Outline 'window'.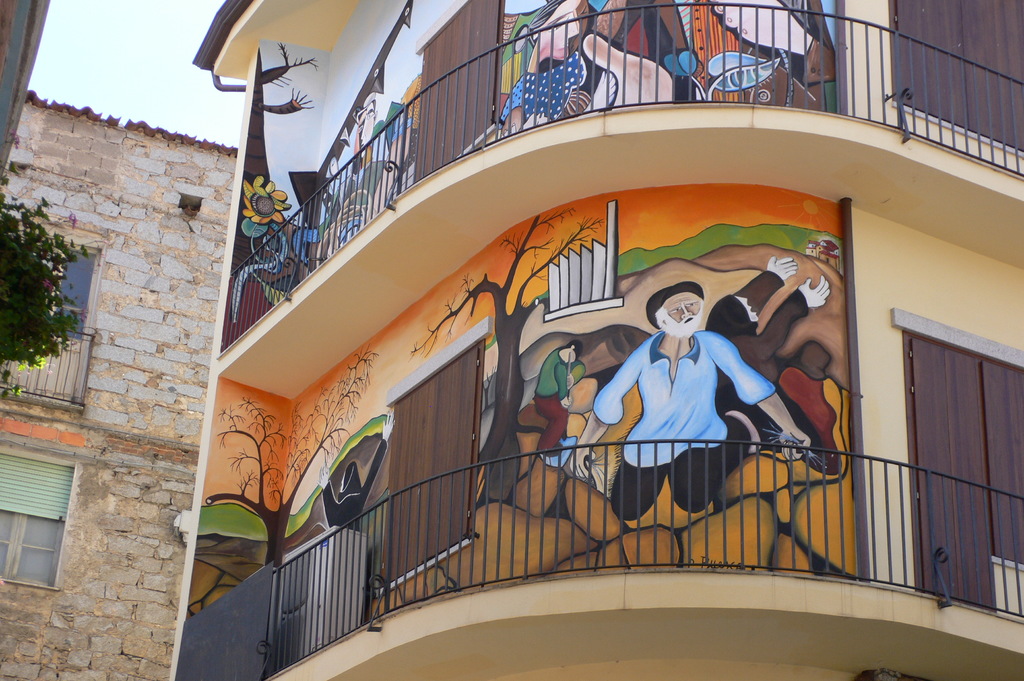
Outline: rect(0, 446, 72, 591).
